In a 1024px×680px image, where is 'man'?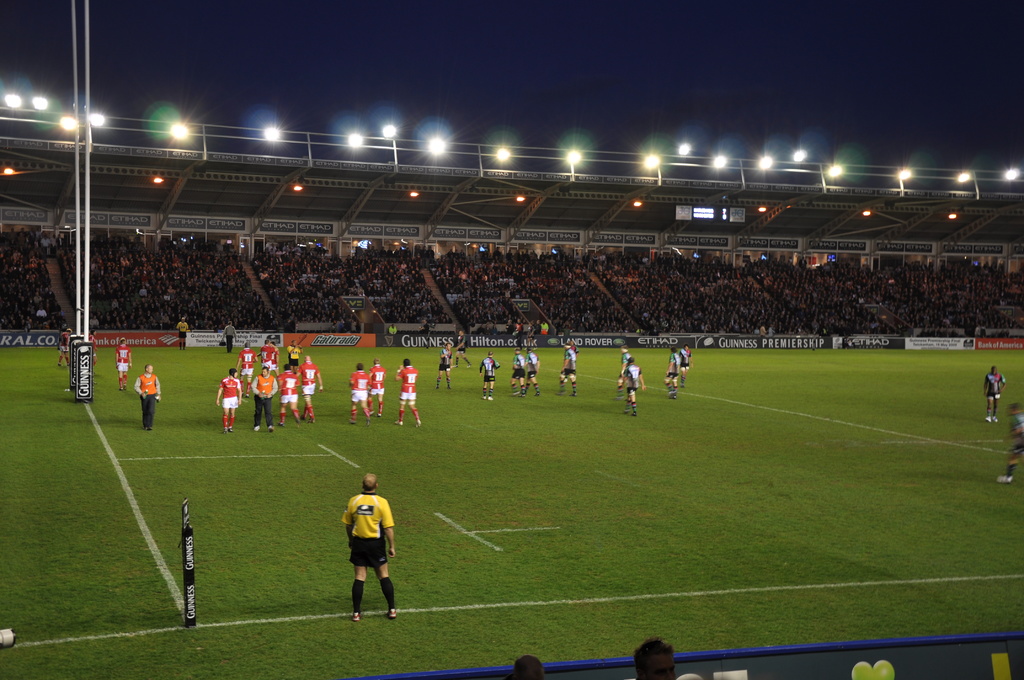
<box>996,400,1023,480</box>.
